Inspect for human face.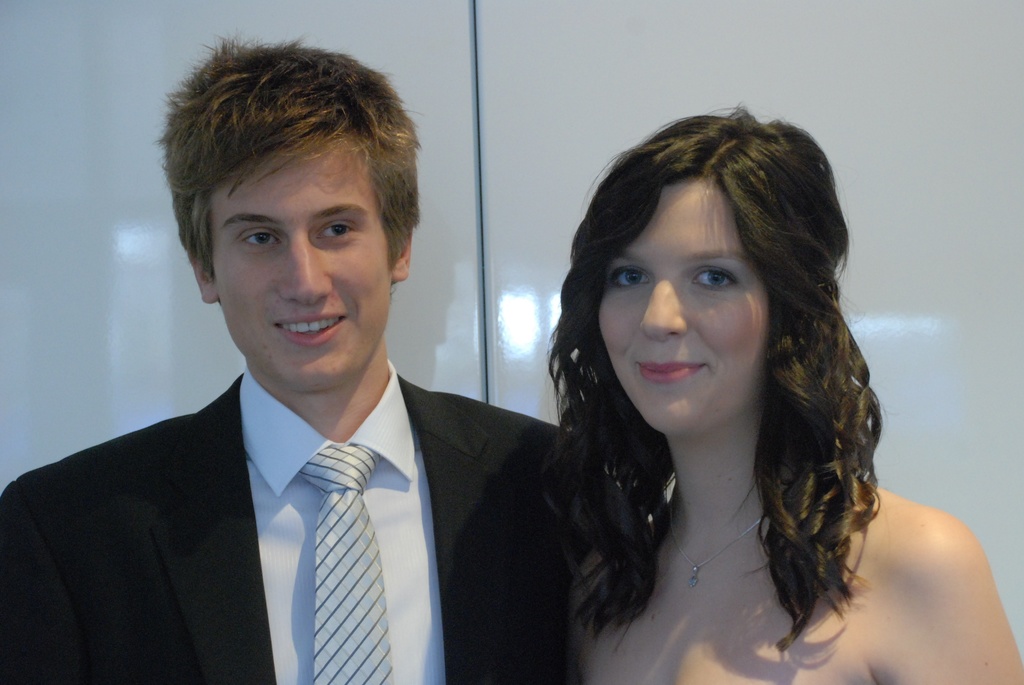
Inspection: pyautogui.locateOnScreen(600, 172, 772, 428).
